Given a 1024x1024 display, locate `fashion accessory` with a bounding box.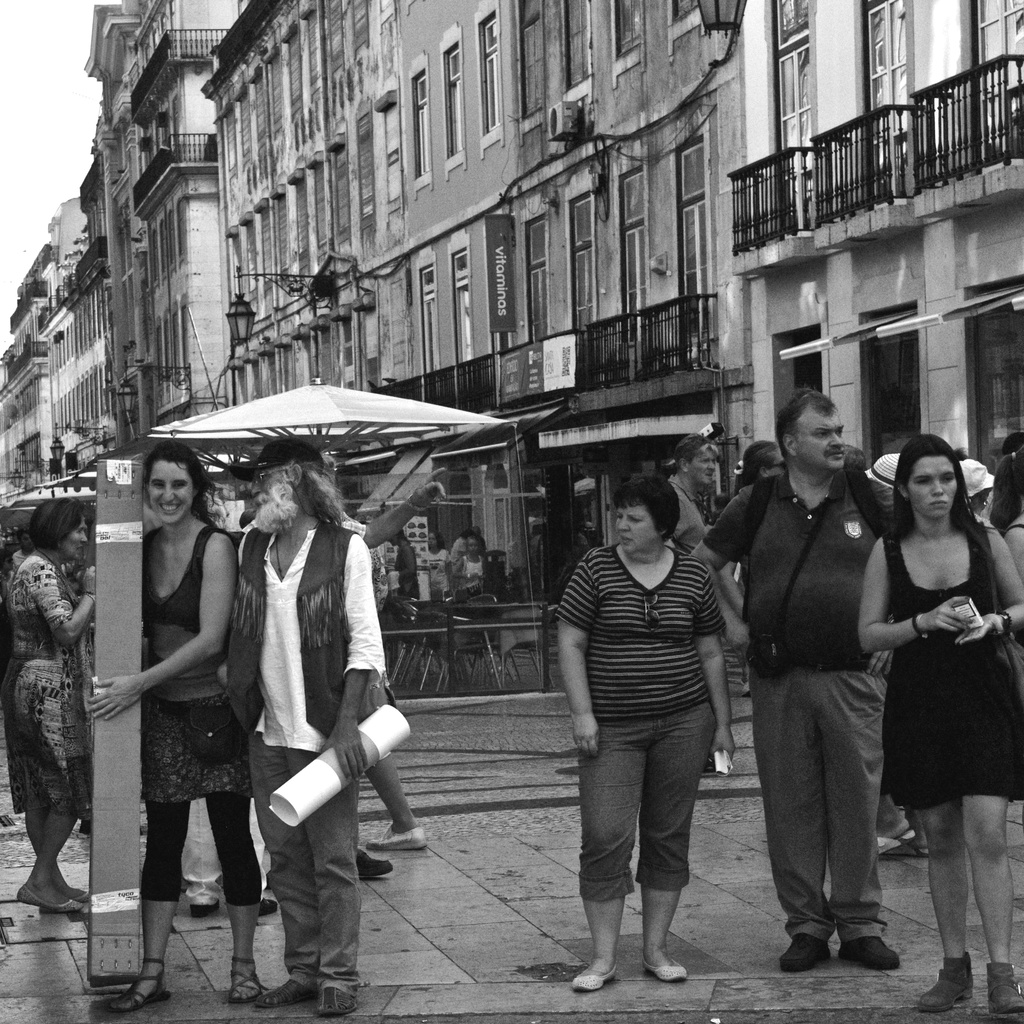
Located: (left=784, top=930, right=828, bottom=967).
